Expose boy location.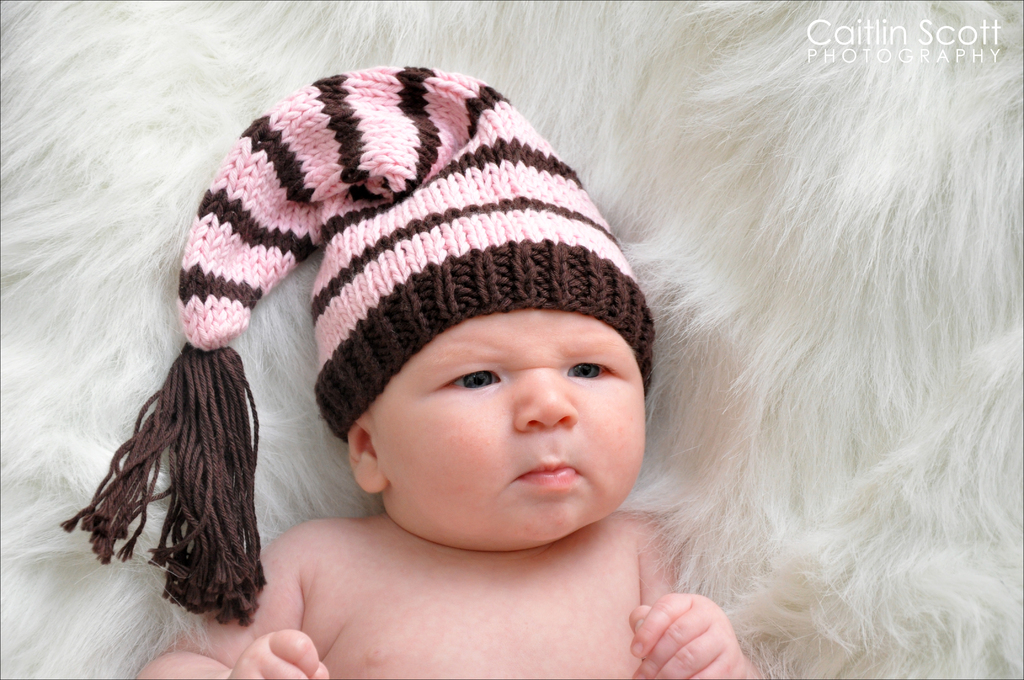
Exposed at detection(125, 72, 774, 679).
